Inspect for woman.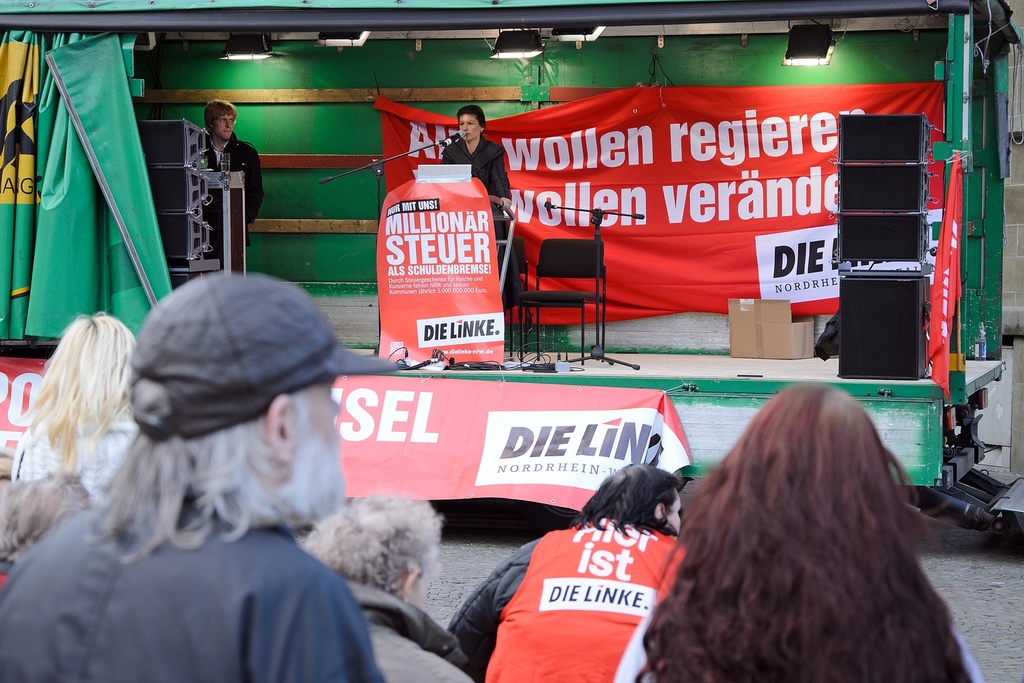
Inspection: 434,102,530,320.
